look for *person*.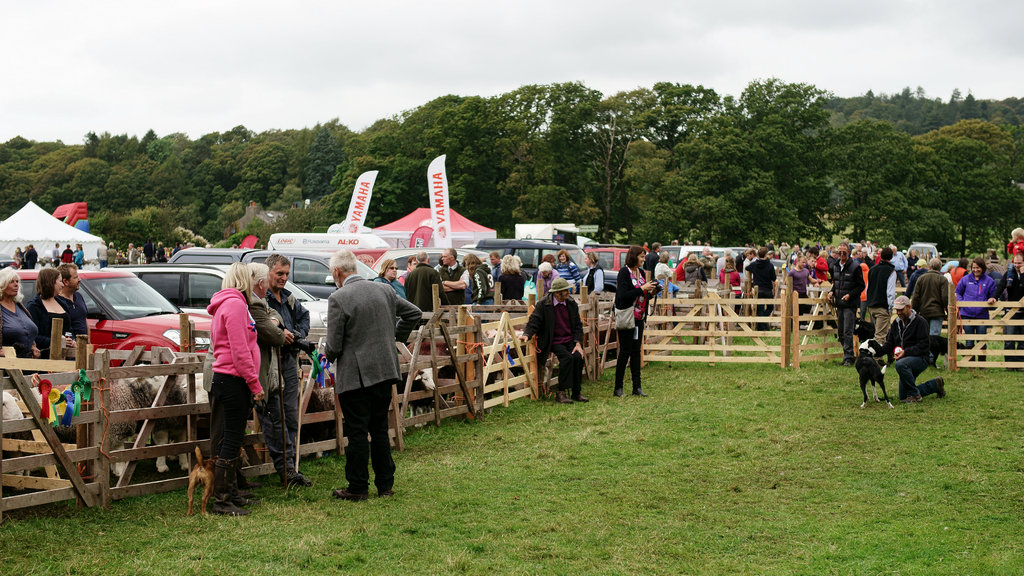
Found: x1=616, y1=245, x2=659, y2=404.
